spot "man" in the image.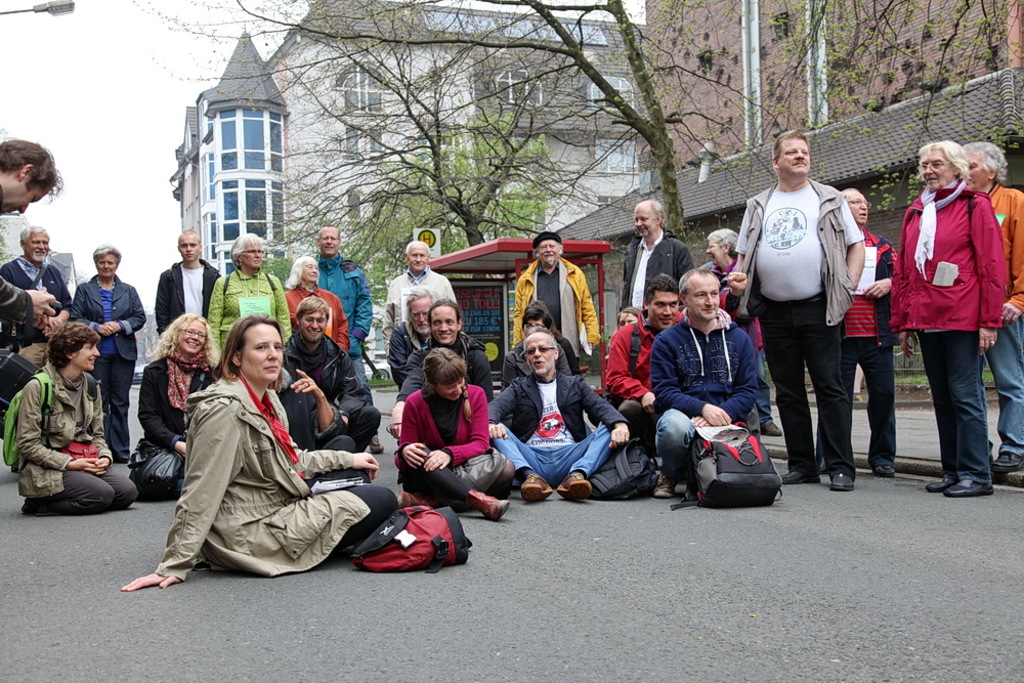
"man" found at (0,137,61,325).
